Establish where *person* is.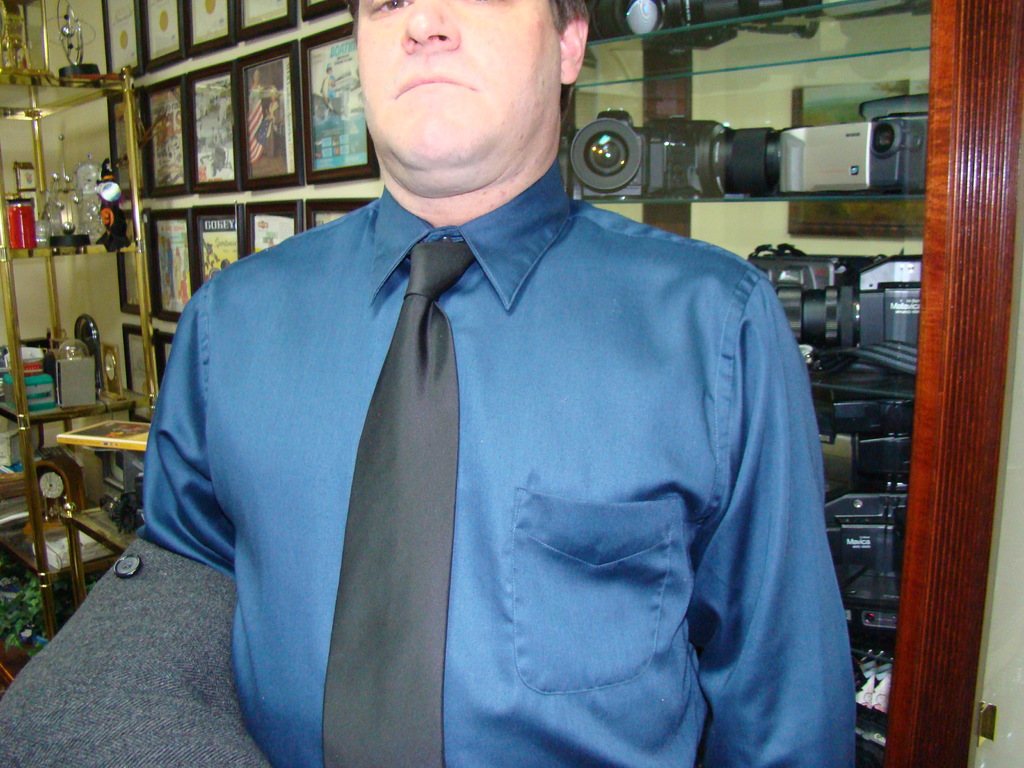
Established at (143, 11, 918, 752).
